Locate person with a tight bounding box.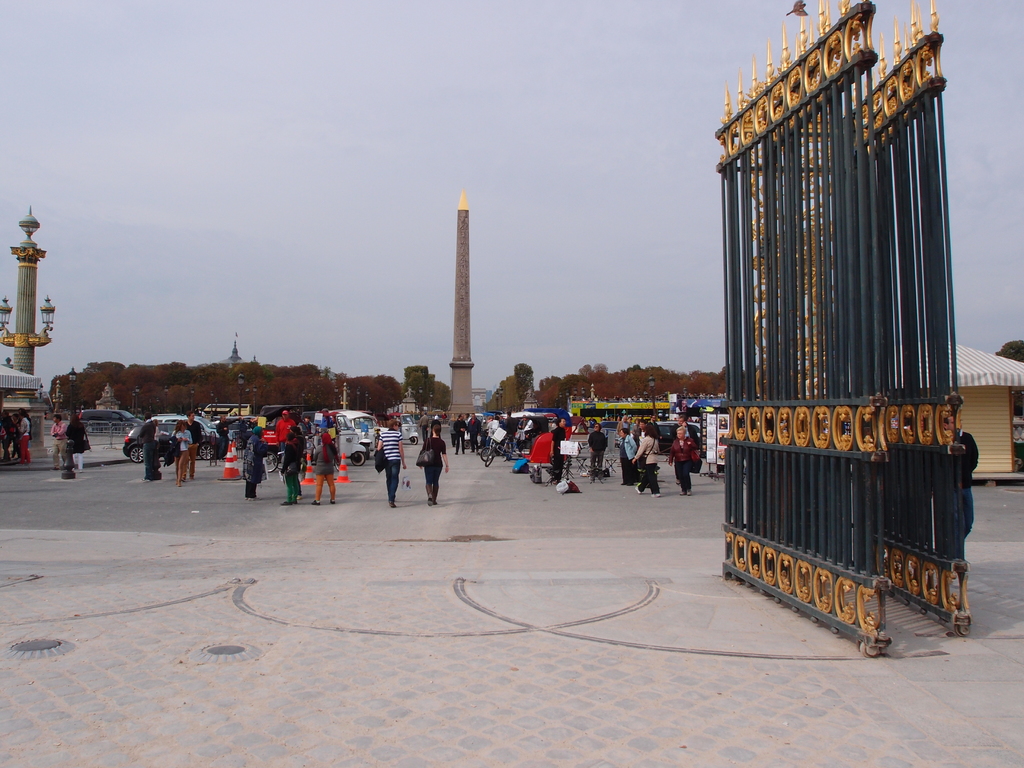
locate(500, 406, 517, 456).
